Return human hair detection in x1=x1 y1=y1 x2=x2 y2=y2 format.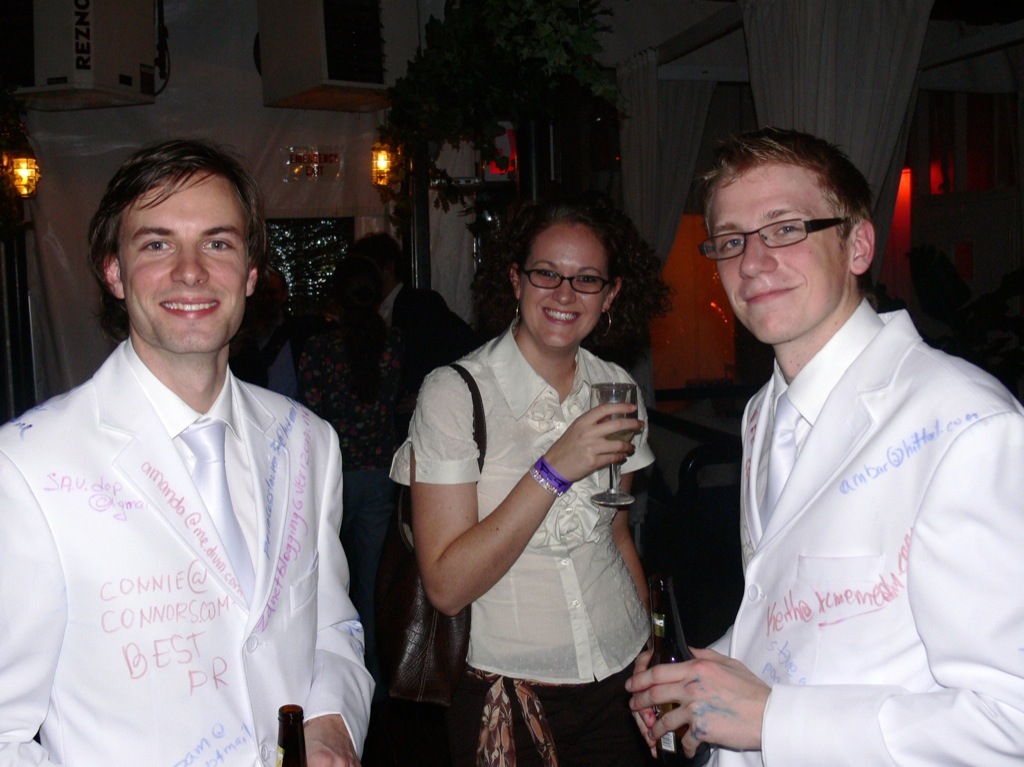
x1=513 y1=202 x2=618 y2=296.
